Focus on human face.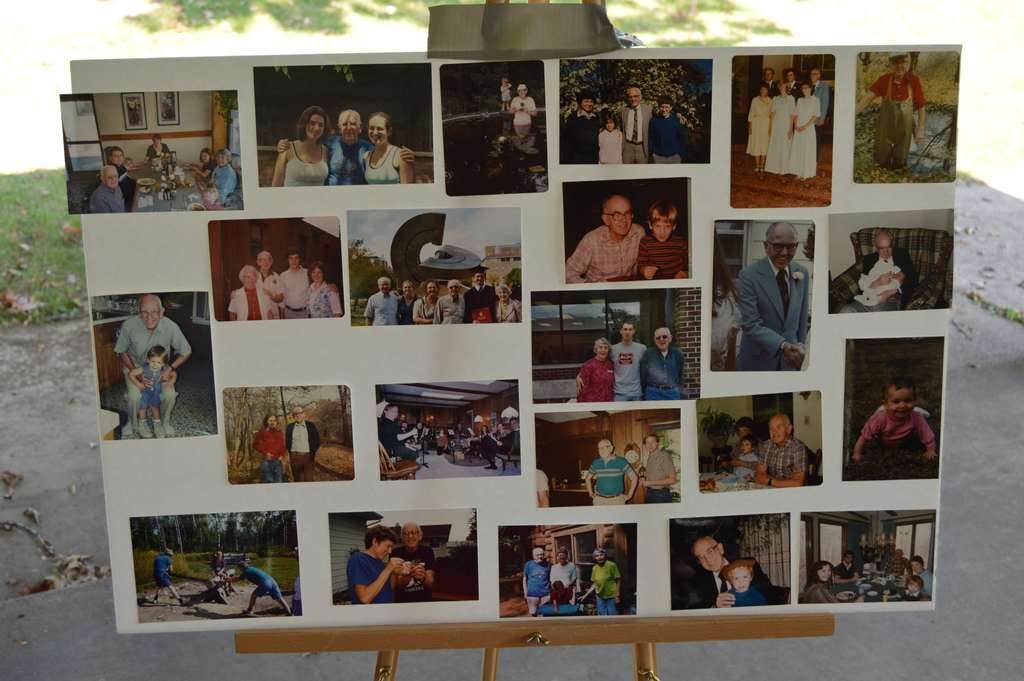
Focused at rect(147, 359, 167, 372).
